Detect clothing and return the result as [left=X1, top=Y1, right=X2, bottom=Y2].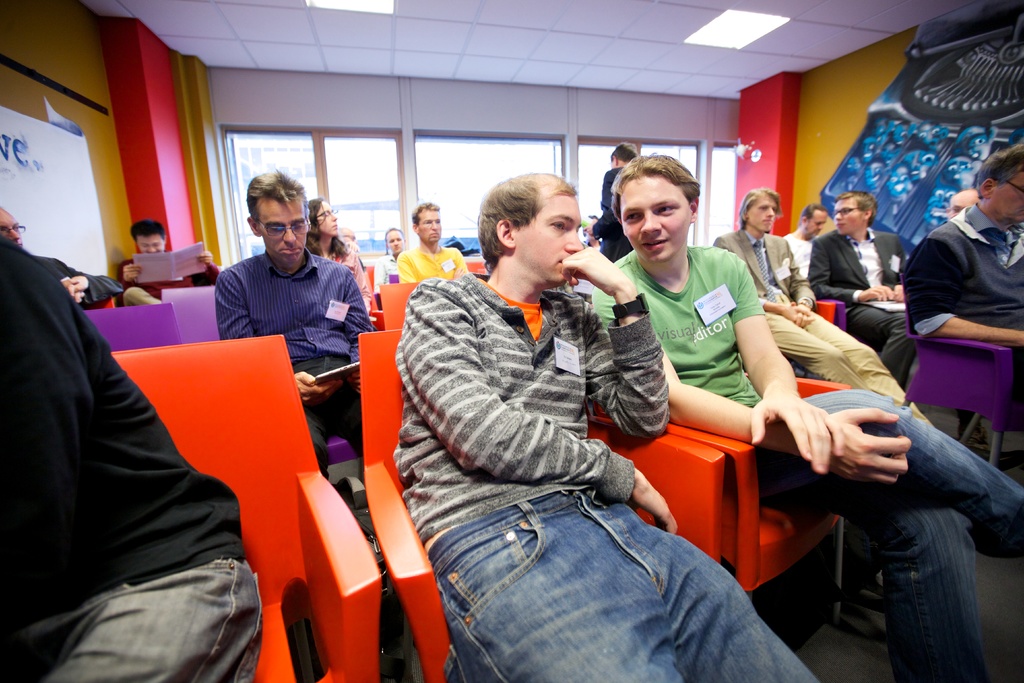
[left=809, top=231, right=923, bottom=389].
